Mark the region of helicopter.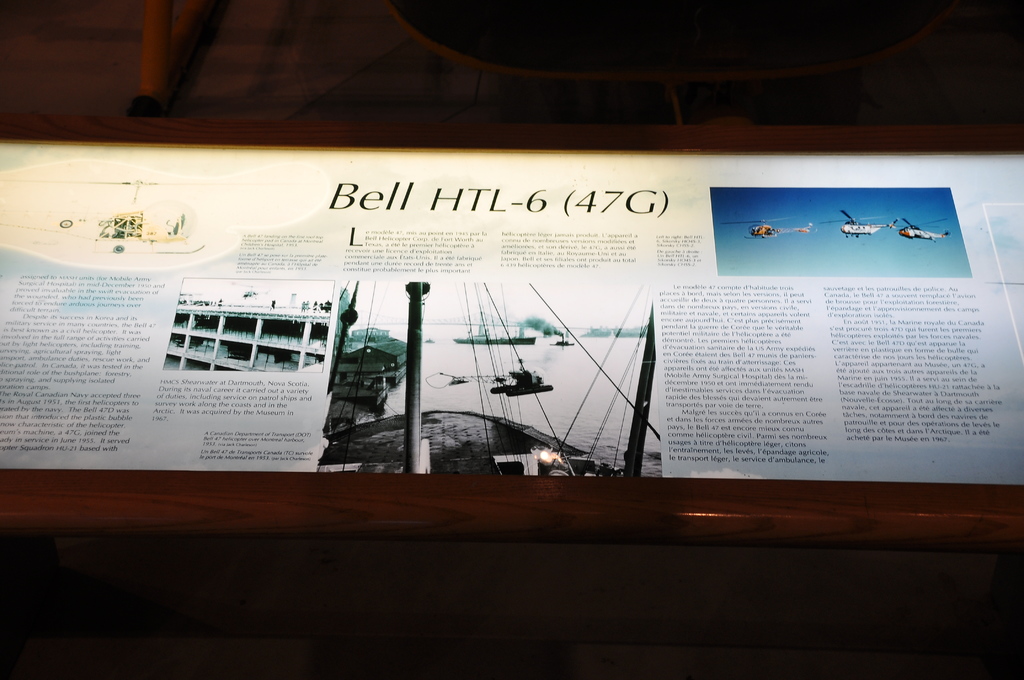
Region: [819, 209, 899, 239].
